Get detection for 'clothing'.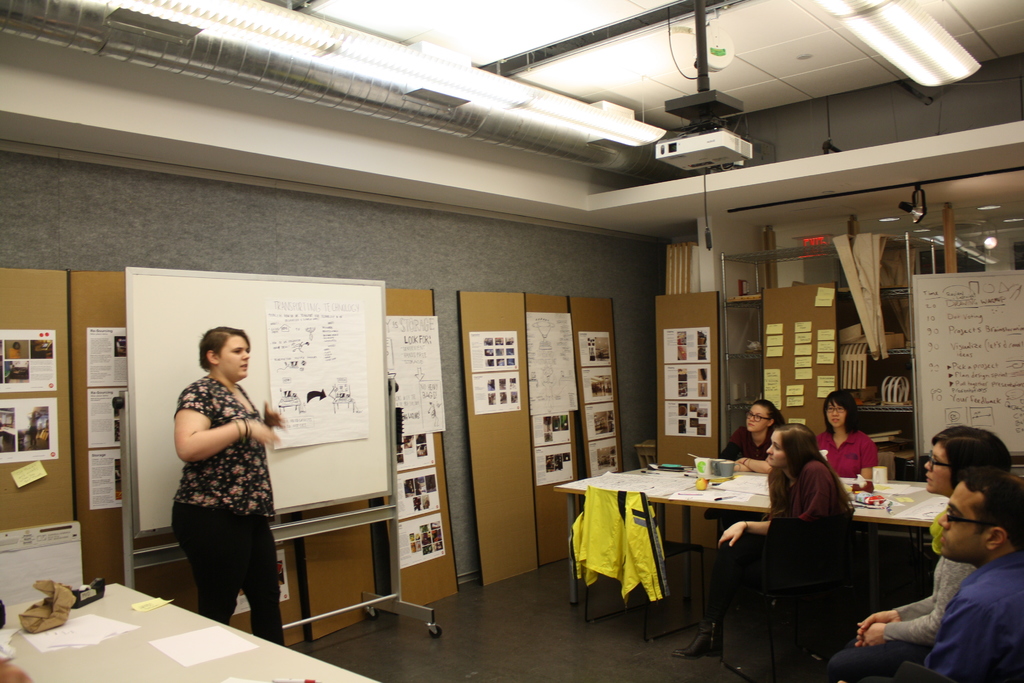
Detection: x1=814 y1=431 x2=877 y2=482.
